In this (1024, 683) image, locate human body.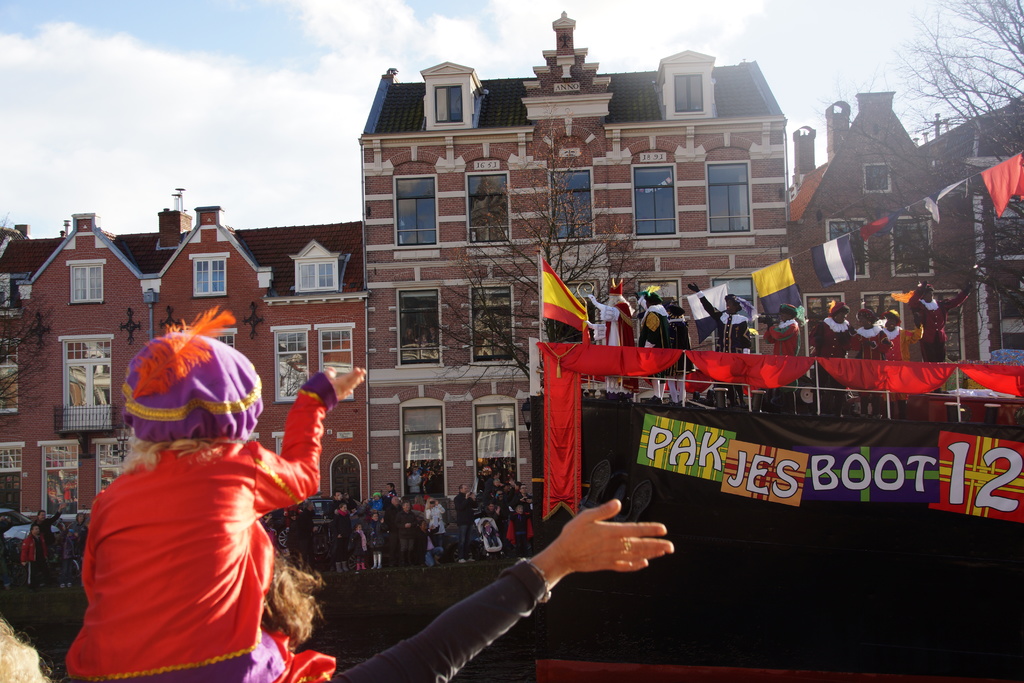
Bounding box: locate(33, 502, 63, 538).
